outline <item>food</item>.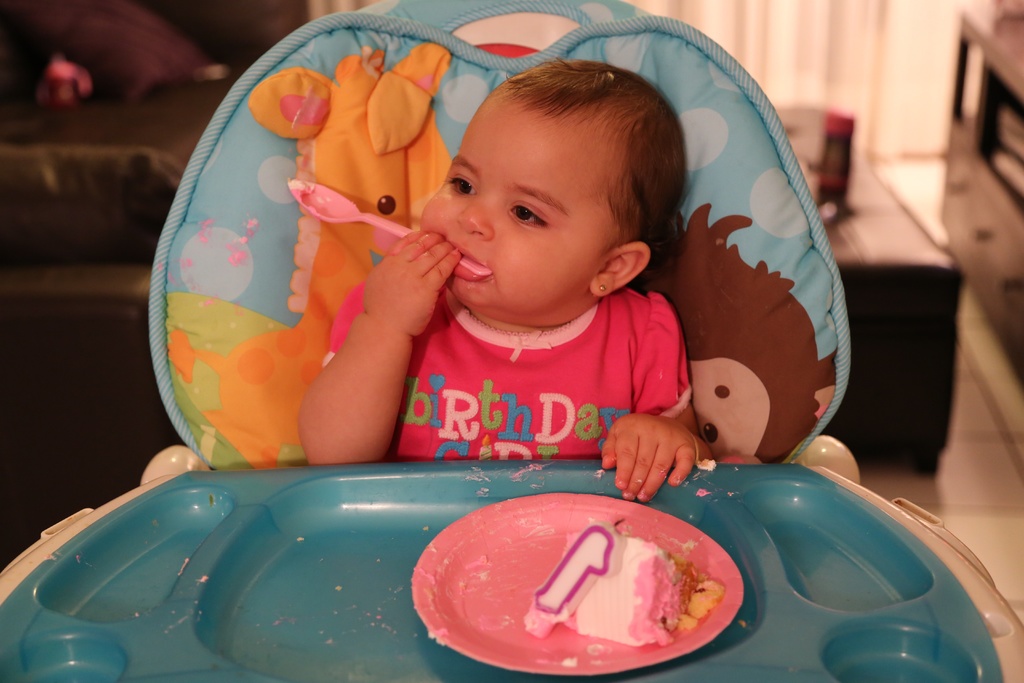
Outline: BBox(538, 656, 581, 668).
